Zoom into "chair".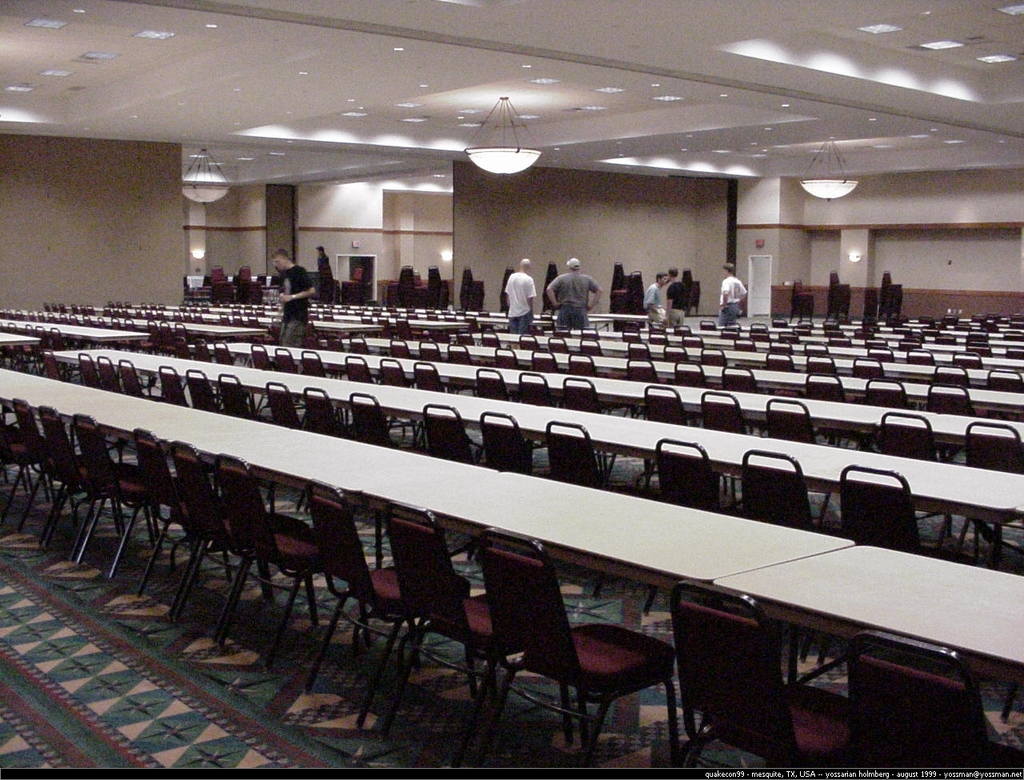
Zoom target: {"x1": 1003, "y1": 346, "x2": 1023, "y2": 359}.
